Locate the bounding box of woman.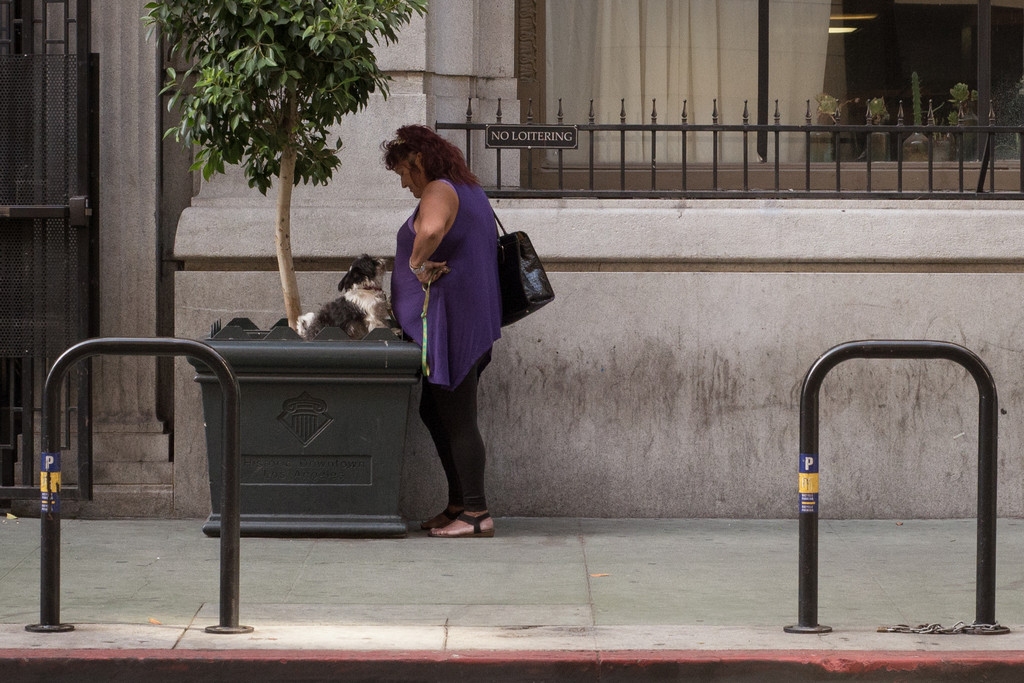
Bounding box: bbox=(383, 131, 532, 531).
